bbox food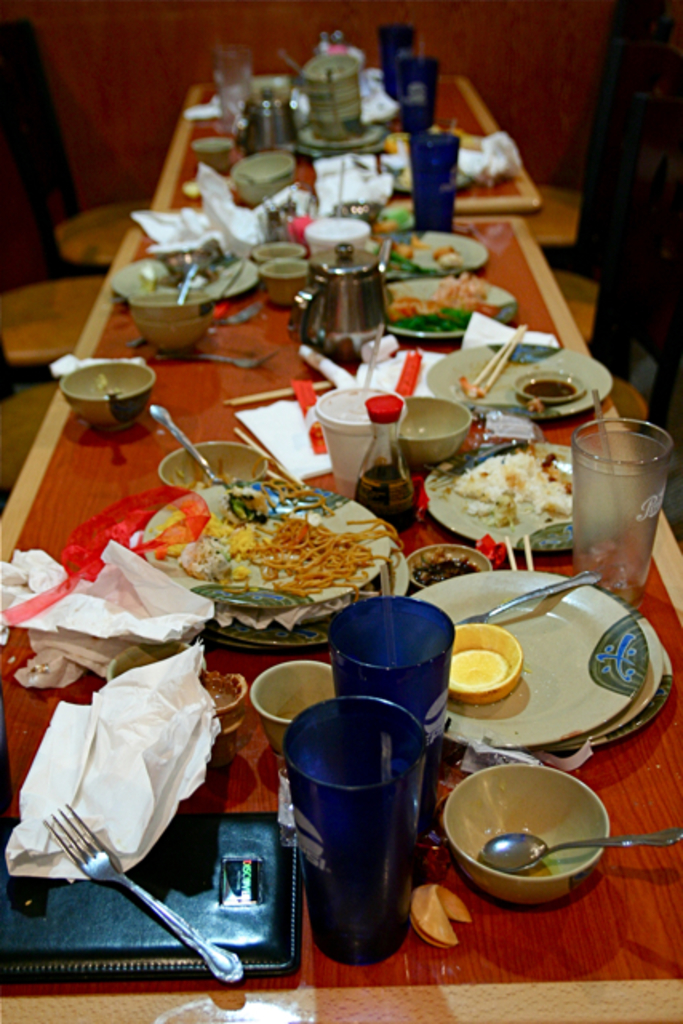
[left=384, top=275, right=505, bottom=334]
